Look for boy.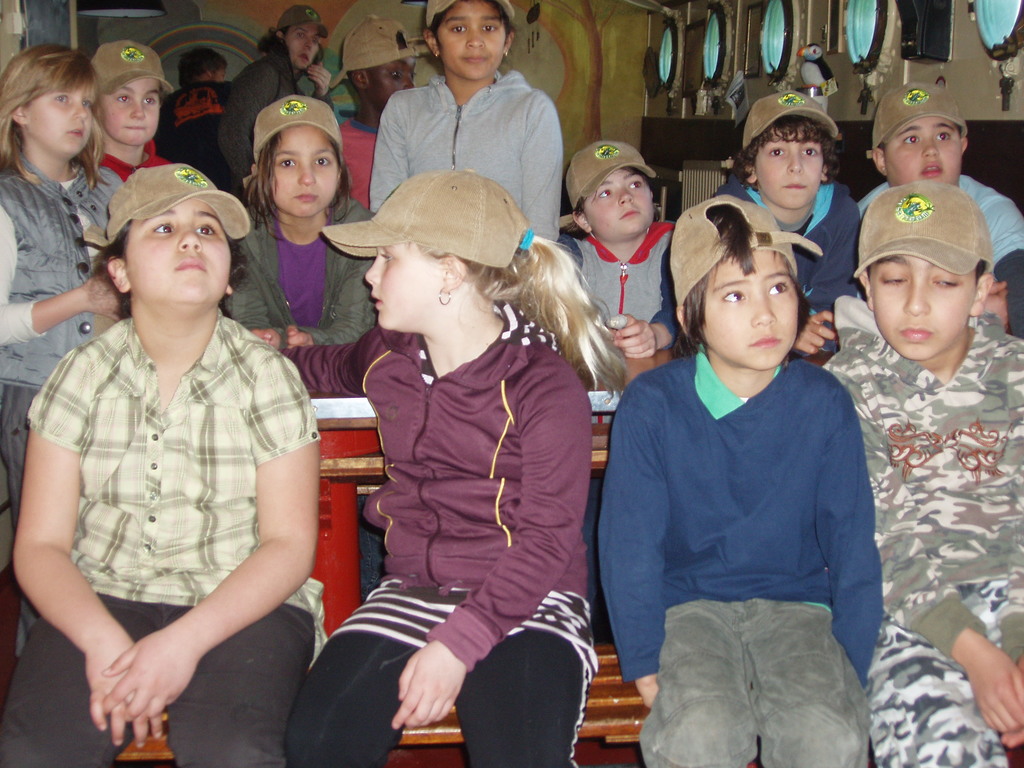
Found: x1=824 y1=186 x2=1023 y2=767.
